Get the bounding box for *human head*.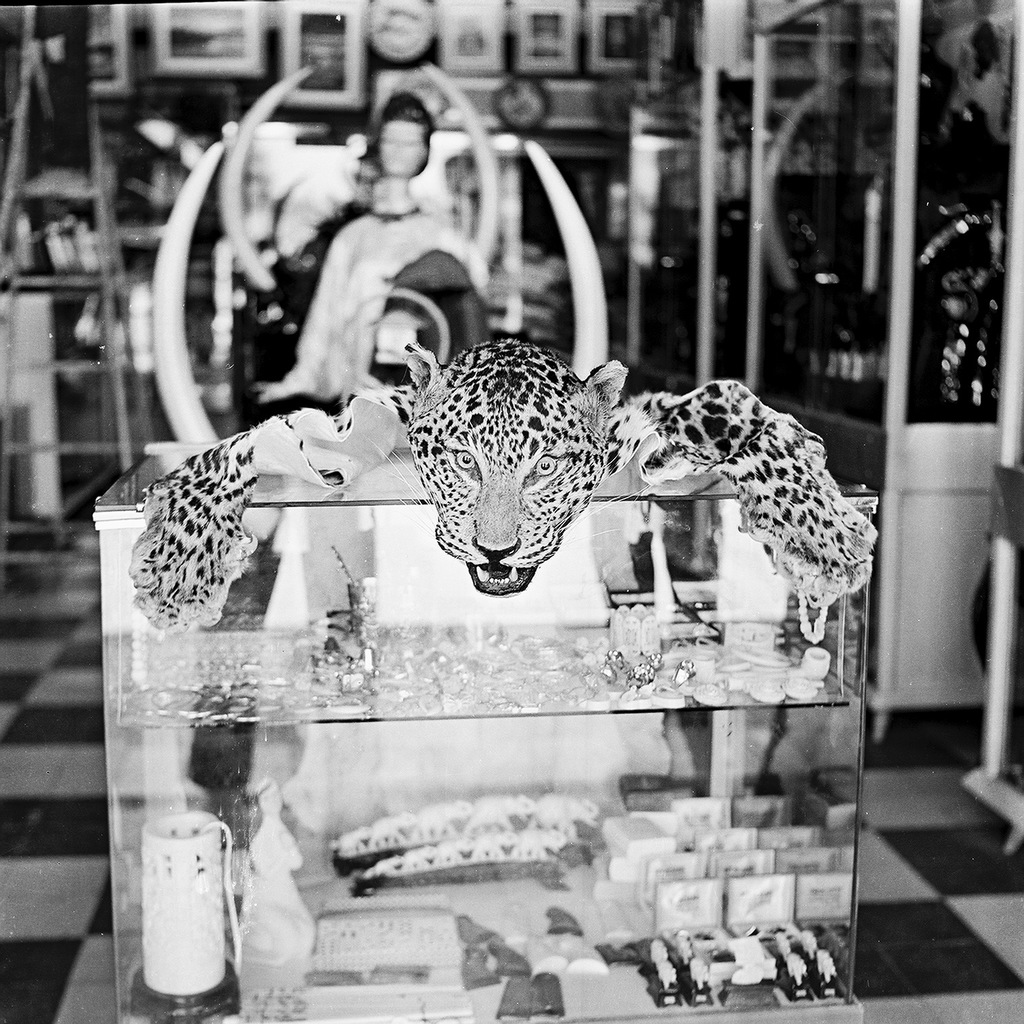
<box>353,104,476,203</box>.
